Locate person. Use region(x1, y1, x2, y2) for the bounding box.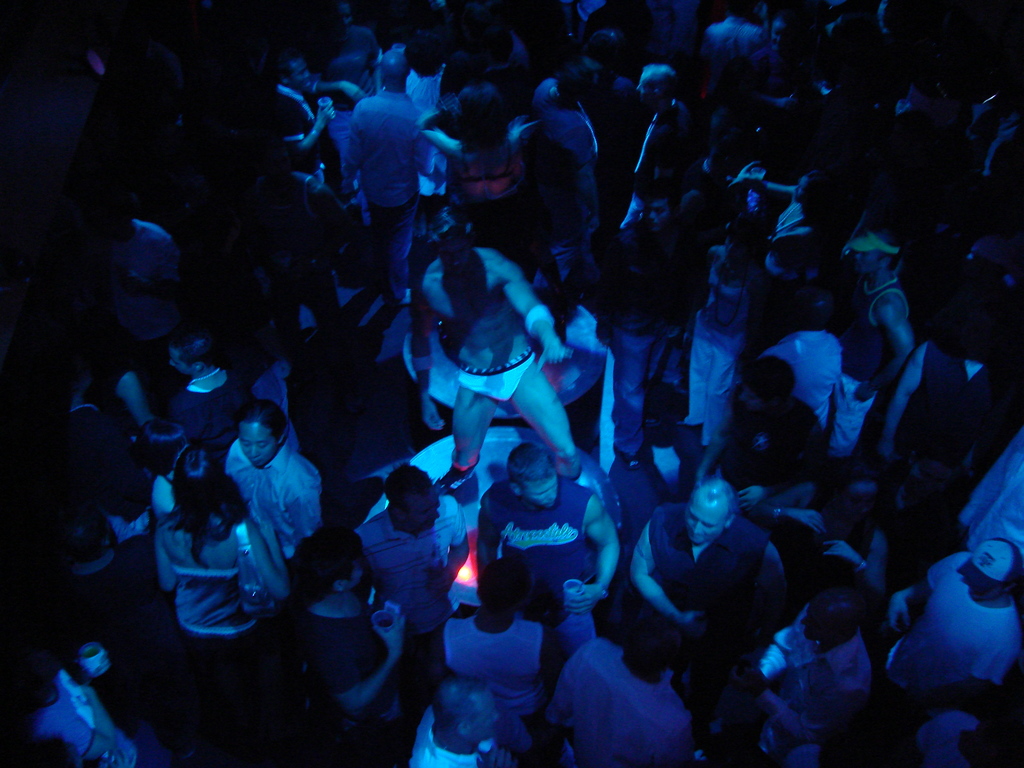
region(885, 703, 1023, 767).
